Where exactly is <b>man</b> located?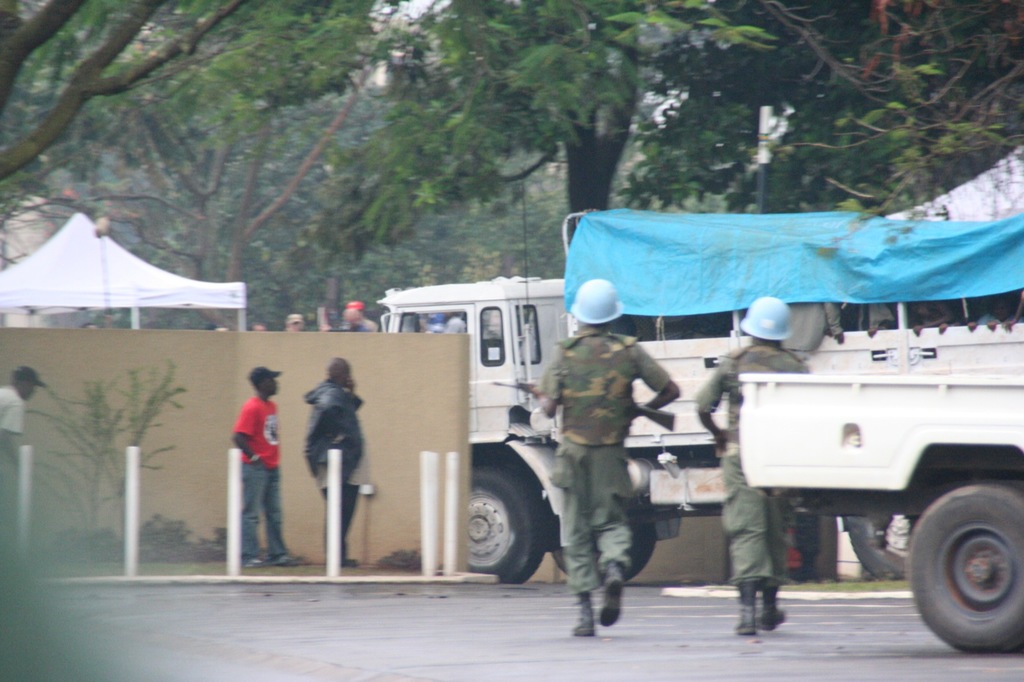
Its bounding box is region(511, 279, 676, 638).
